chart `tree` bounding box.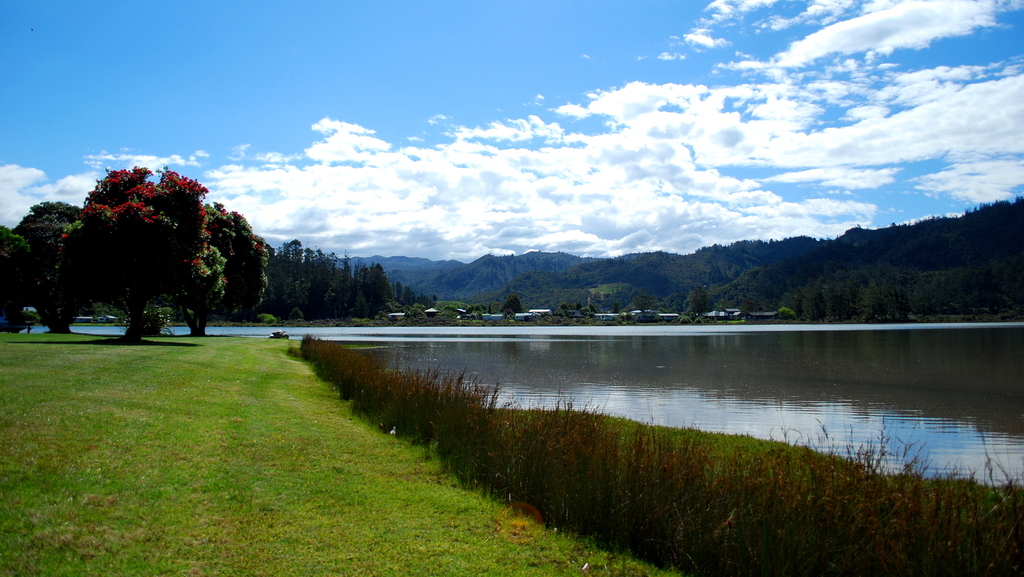
Charted: crop(681, 283, 731, 324).
